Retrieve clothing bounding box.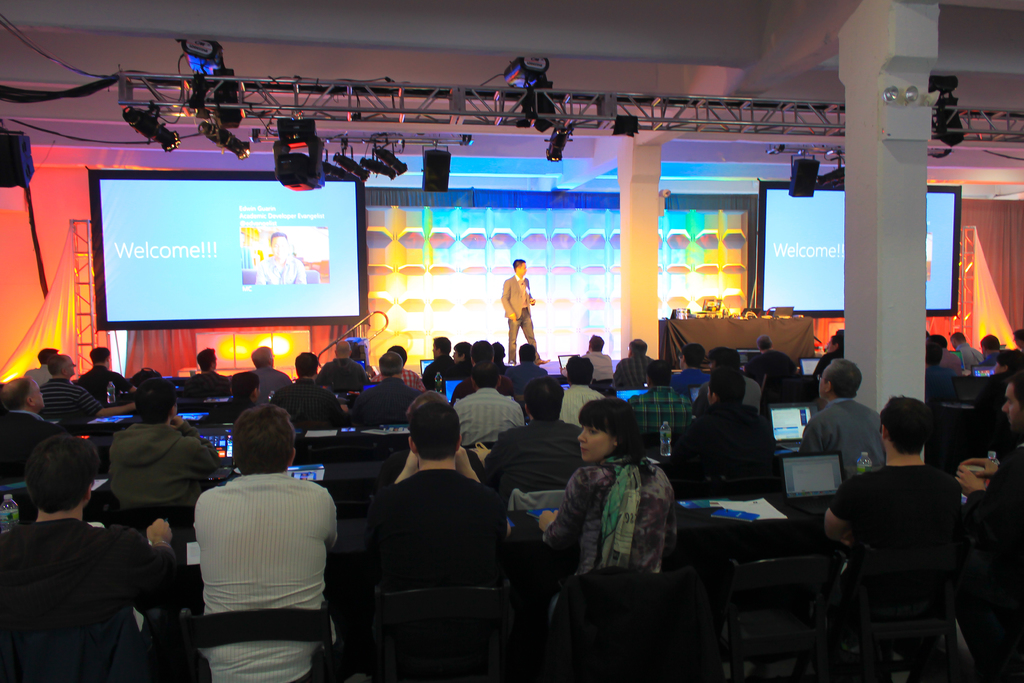
Bounding box: <box>0,524,171,682</box>.
